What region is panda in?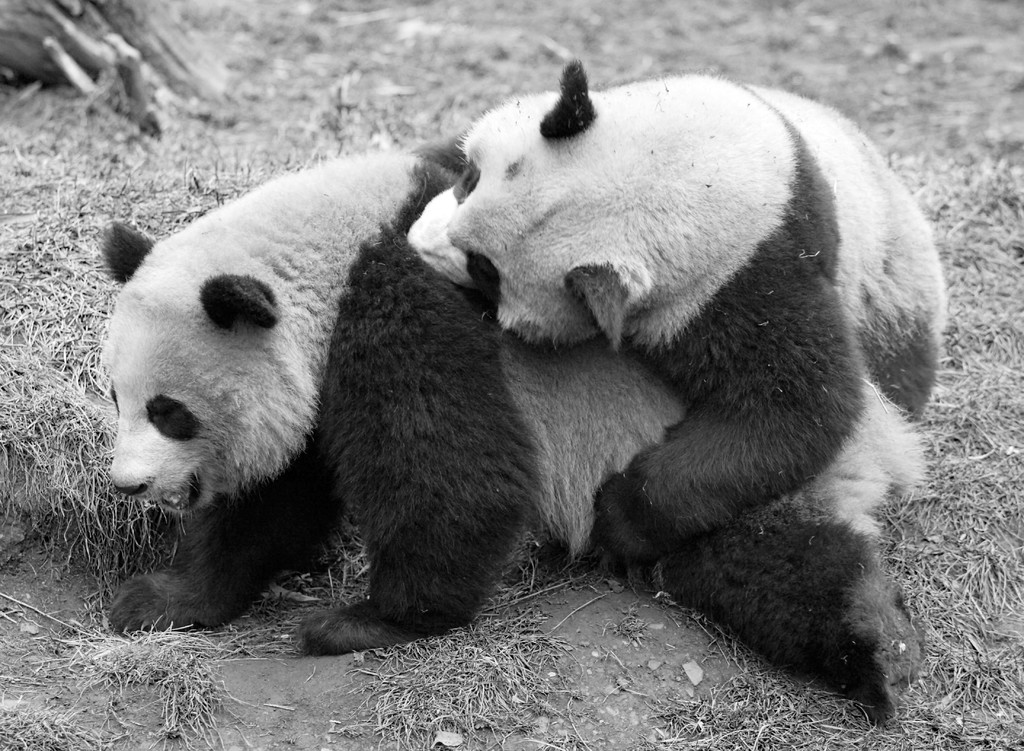
<box>102,144,918,665</box>.
